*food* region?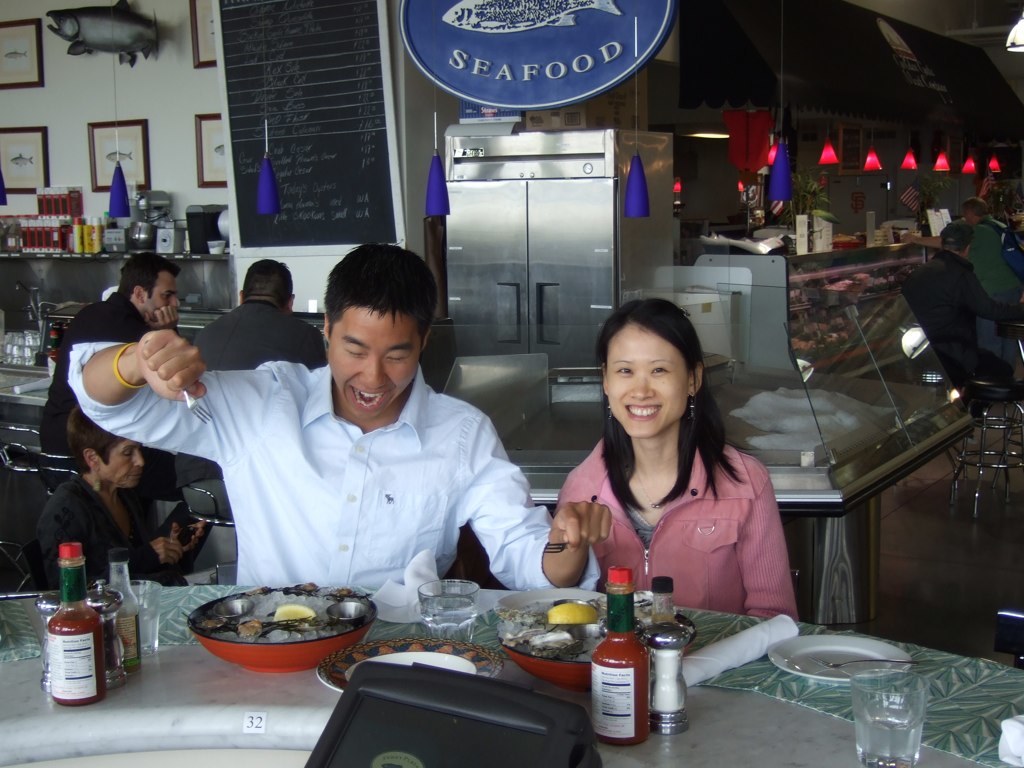
Rect(334, 660, 354, 672)
